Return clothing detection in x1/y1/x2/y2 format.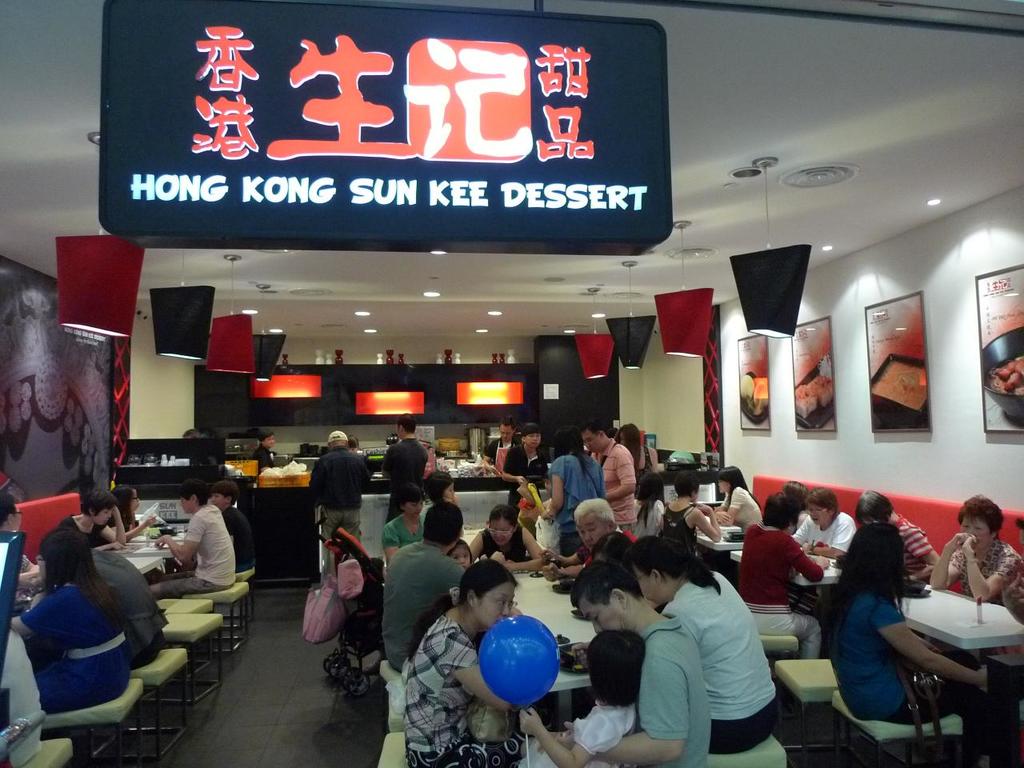
664/502/698/546.
